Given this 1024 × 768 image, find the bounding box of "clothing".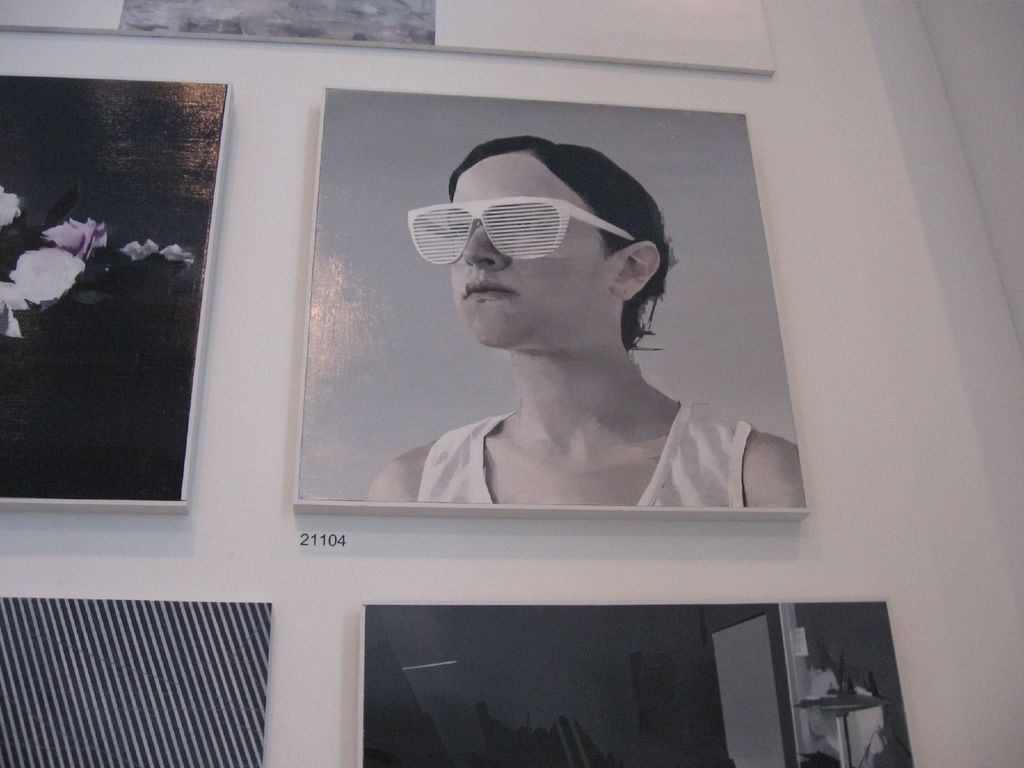
bbox=[415, 399, 755, 506].
